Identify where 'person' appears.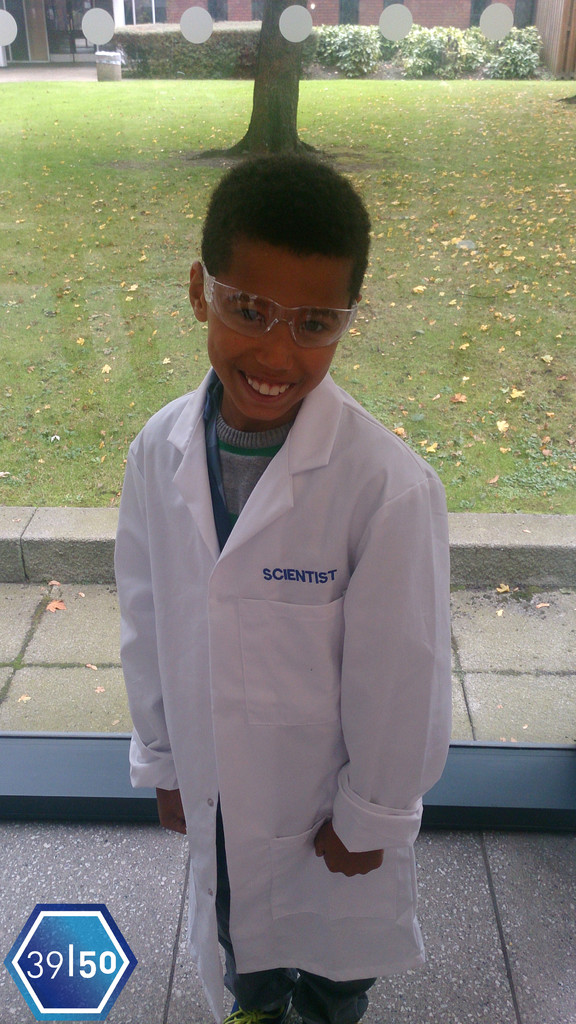
Appears at rect(115, 150, 453, 1018).
